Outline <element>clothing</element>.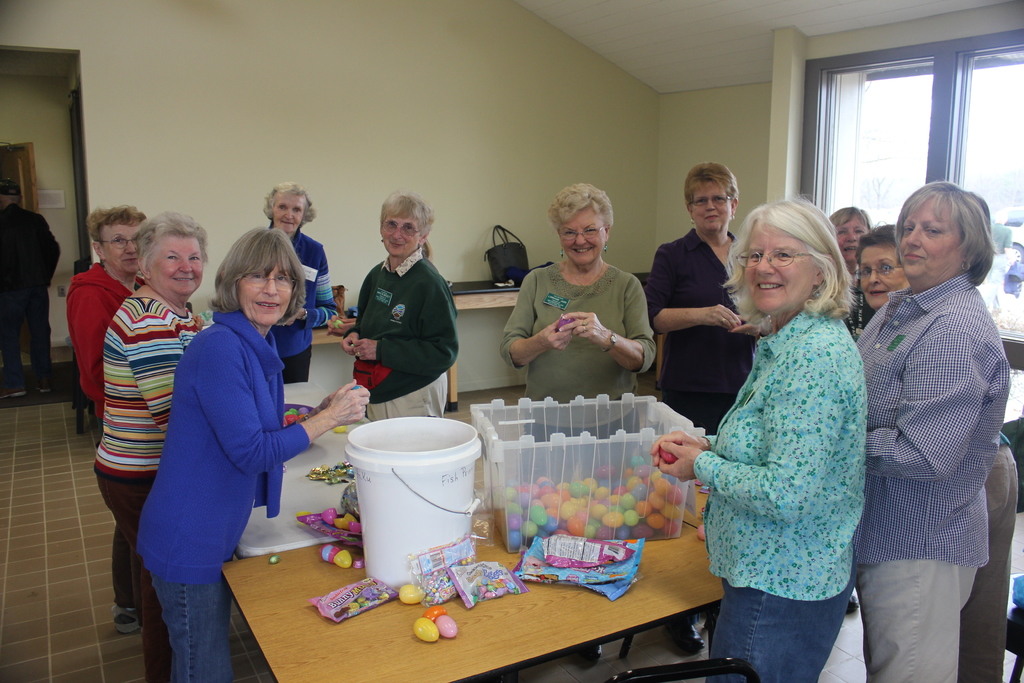
Outline: select_region(692, 295, 870, 682).
